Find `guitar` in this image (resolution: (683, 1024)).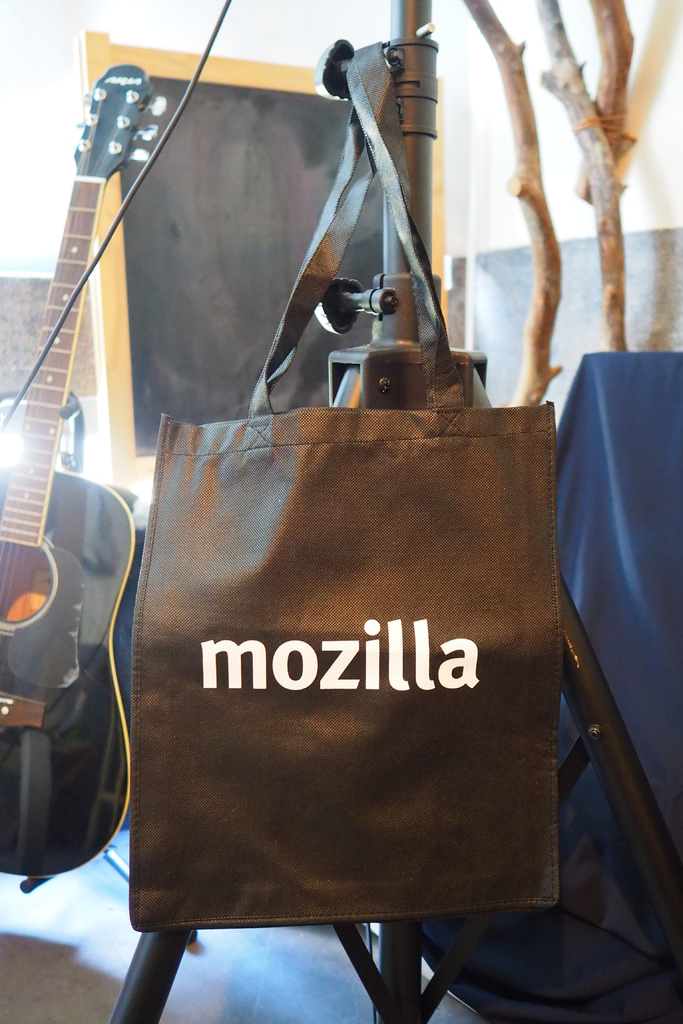
(x1=0, y1=64, x2=172, y2=879).
